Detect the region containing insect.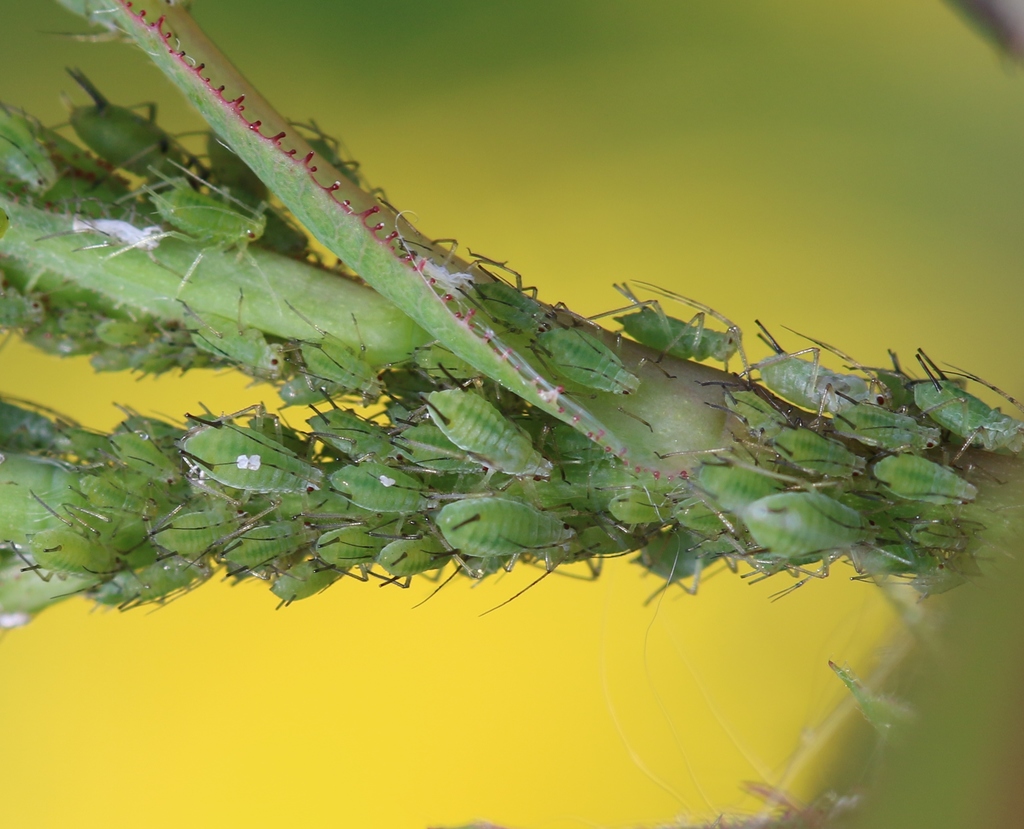
{"left": 398, "top": 238, "right": 504, "bottom": 304}.
